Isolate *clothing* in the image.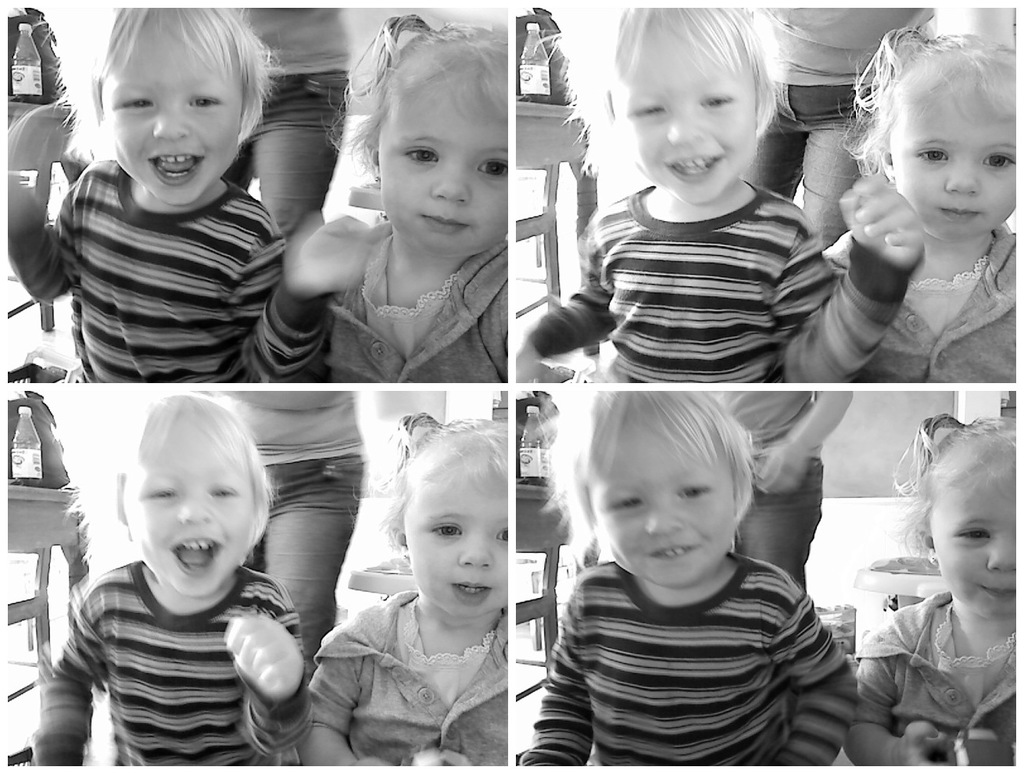
Isolated region: [x1=528, y1=543, x2=855, y2=767].
